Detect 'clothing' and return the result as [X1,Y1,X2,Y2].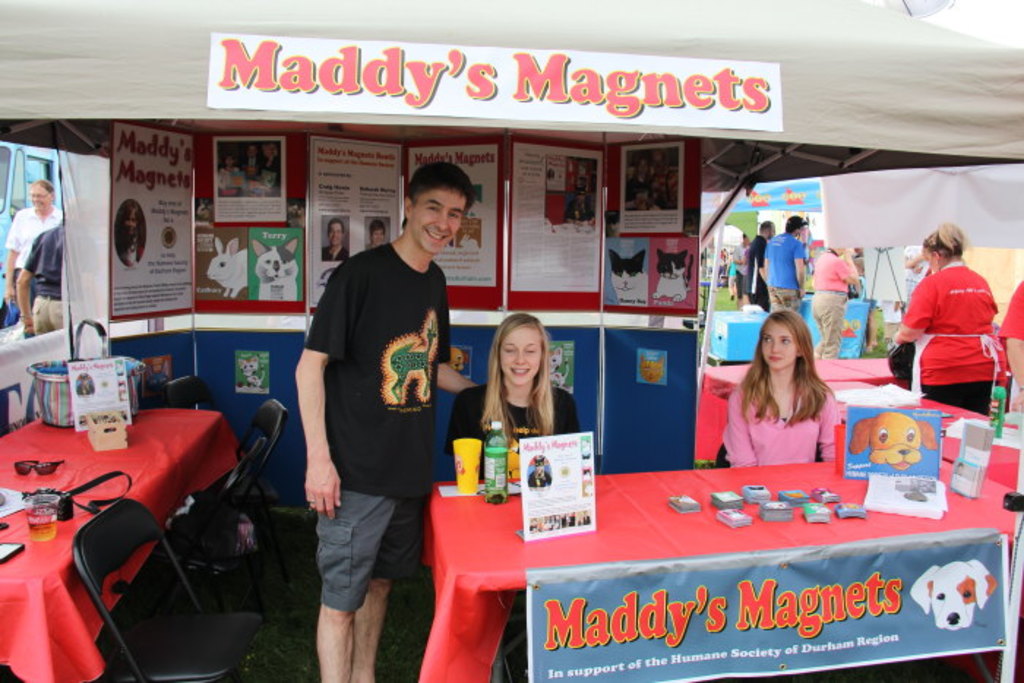
[734,244,745,297].
